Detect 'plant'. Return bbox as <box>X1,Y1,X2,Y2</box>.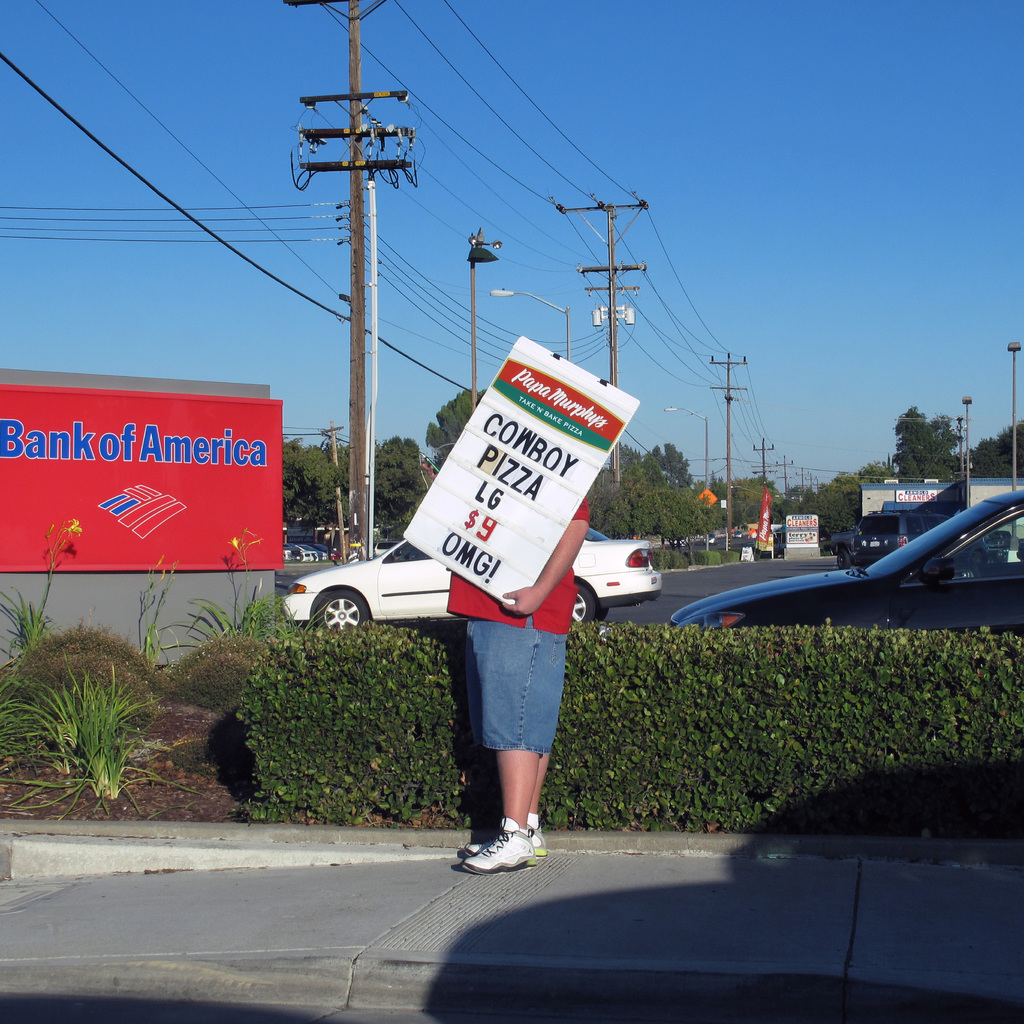
<box>161,515,275,646</box>.
